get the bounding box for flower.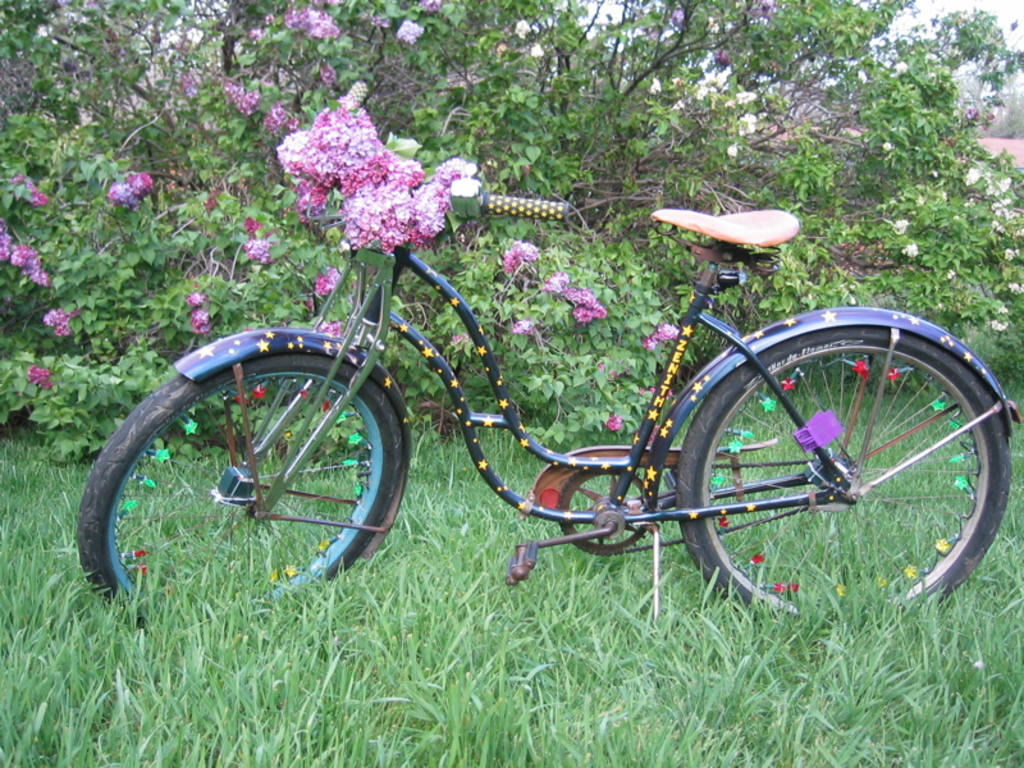
left=655, top=324, right=676, bottom=340.
